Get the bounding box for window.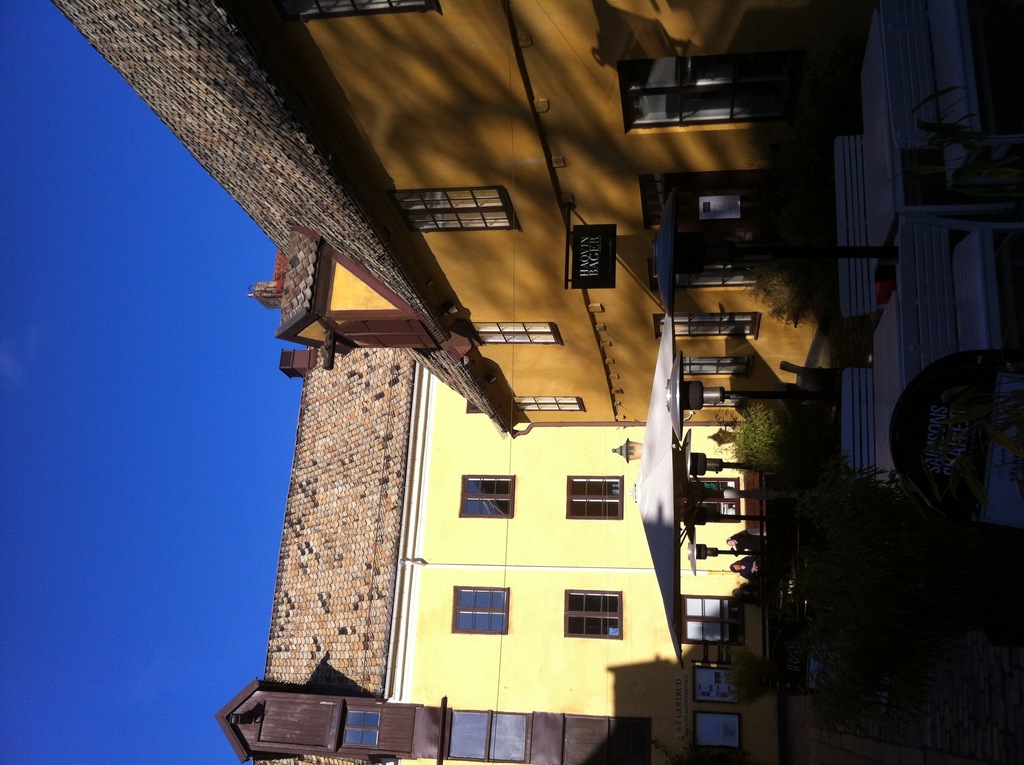
select_region(337, 709, 385, 751).
